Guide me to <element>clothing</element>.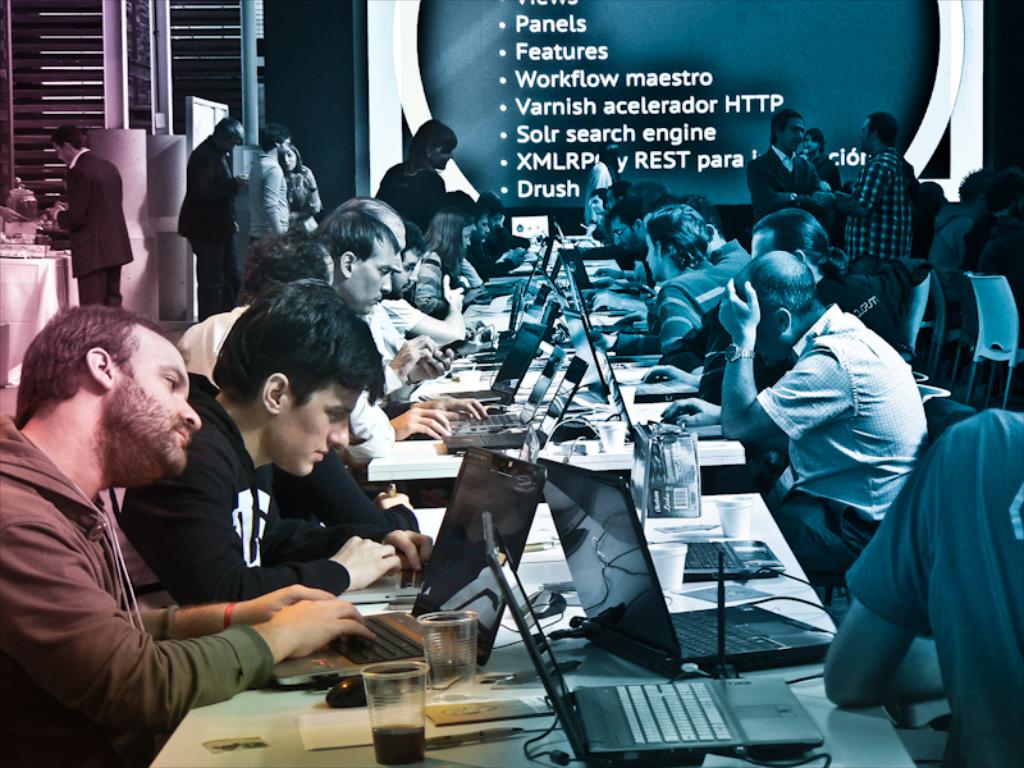
Guidance: <box>124,372,413,609</box>.
